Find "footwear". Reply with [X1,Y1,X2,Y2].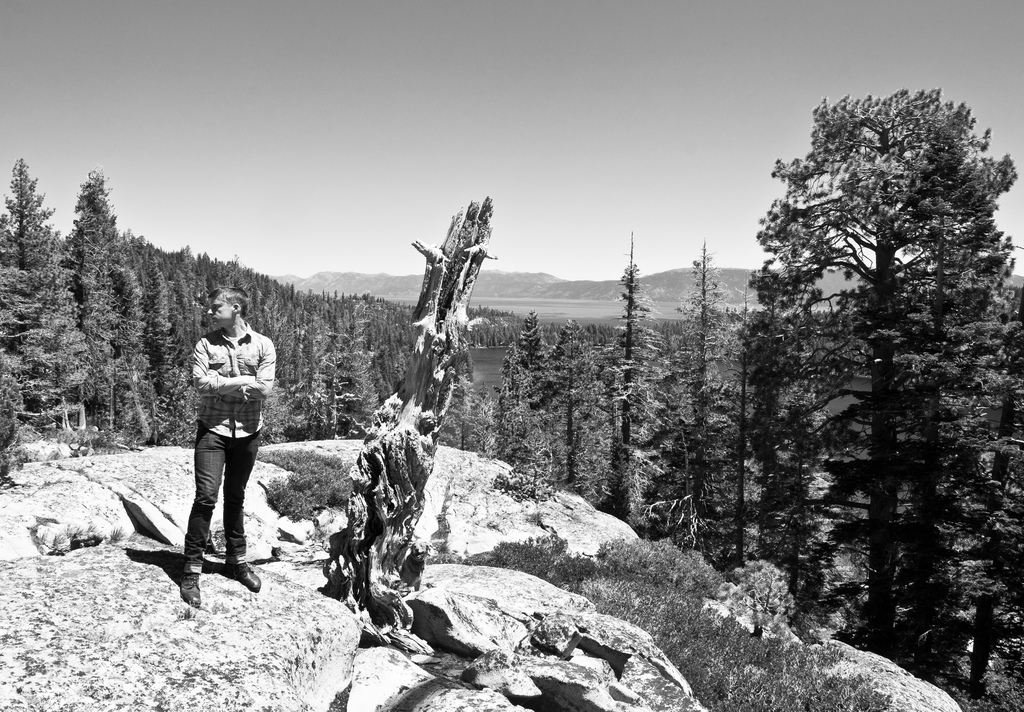
[177,569,201,608].
